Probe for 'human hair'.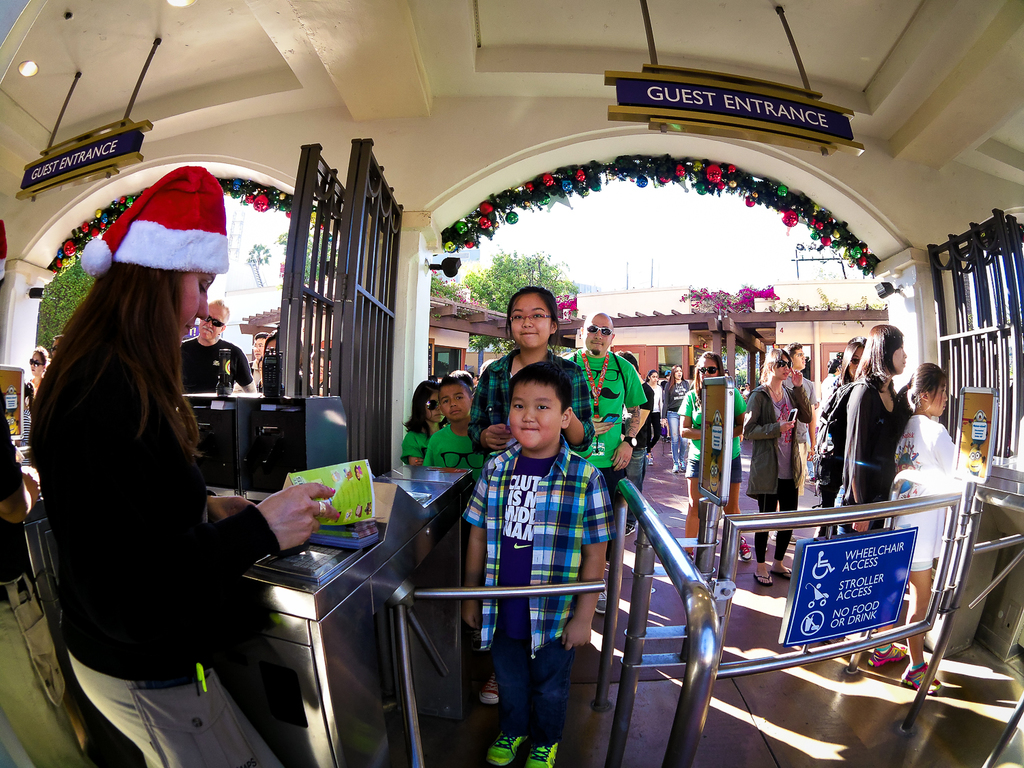
Probe result: left=504, top=355, right=576, bottom=417.
